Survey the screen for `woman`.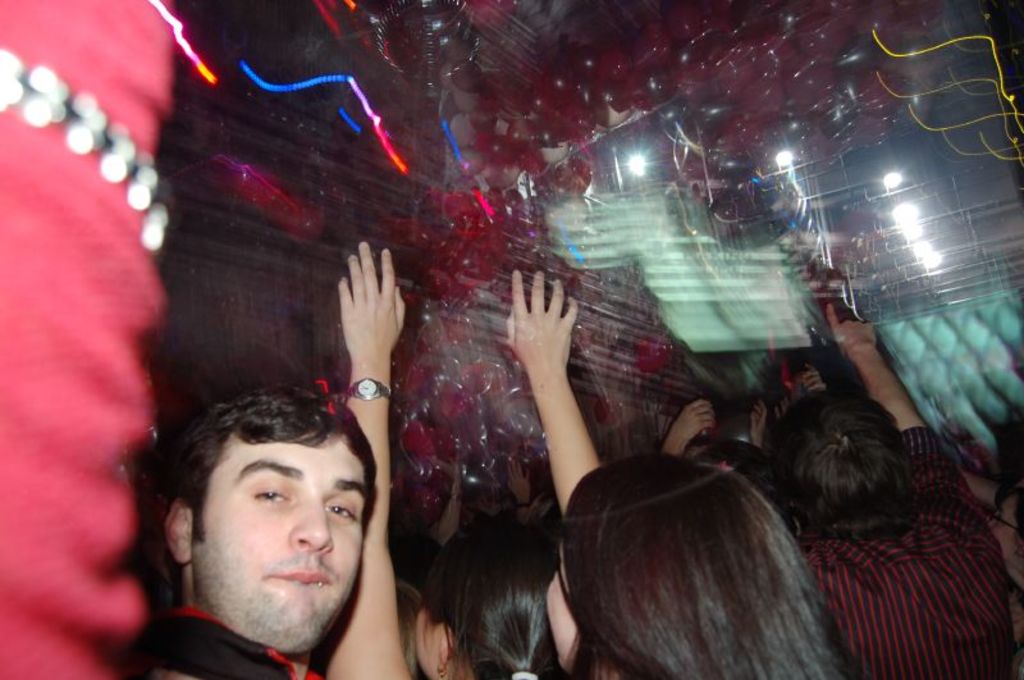
Survey found: x1=315, y1=241, x2=614, y2=679.
